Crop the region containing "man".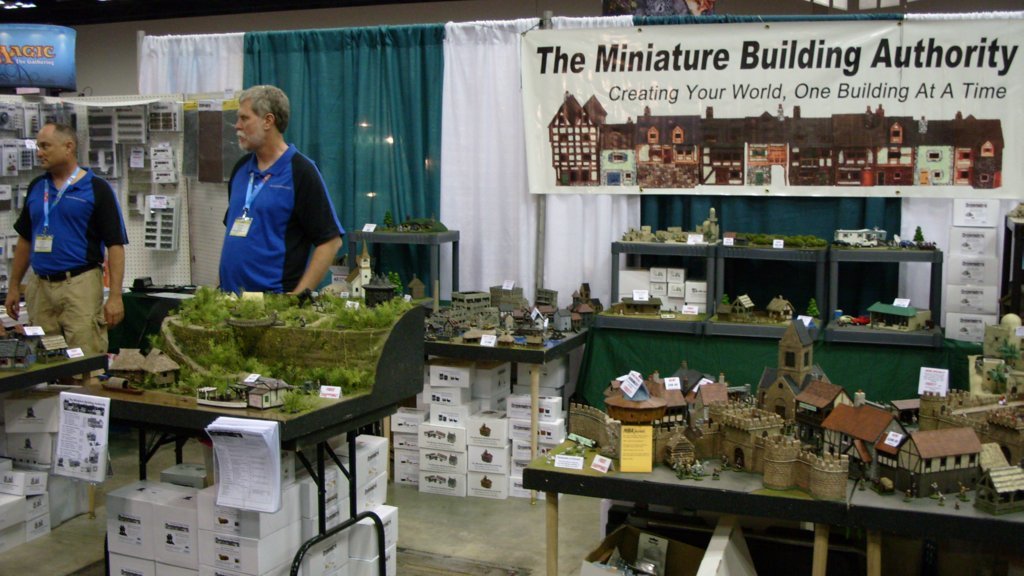
Crop region: pyautogui.locateOnScreen(218, 80, 344, 307).
